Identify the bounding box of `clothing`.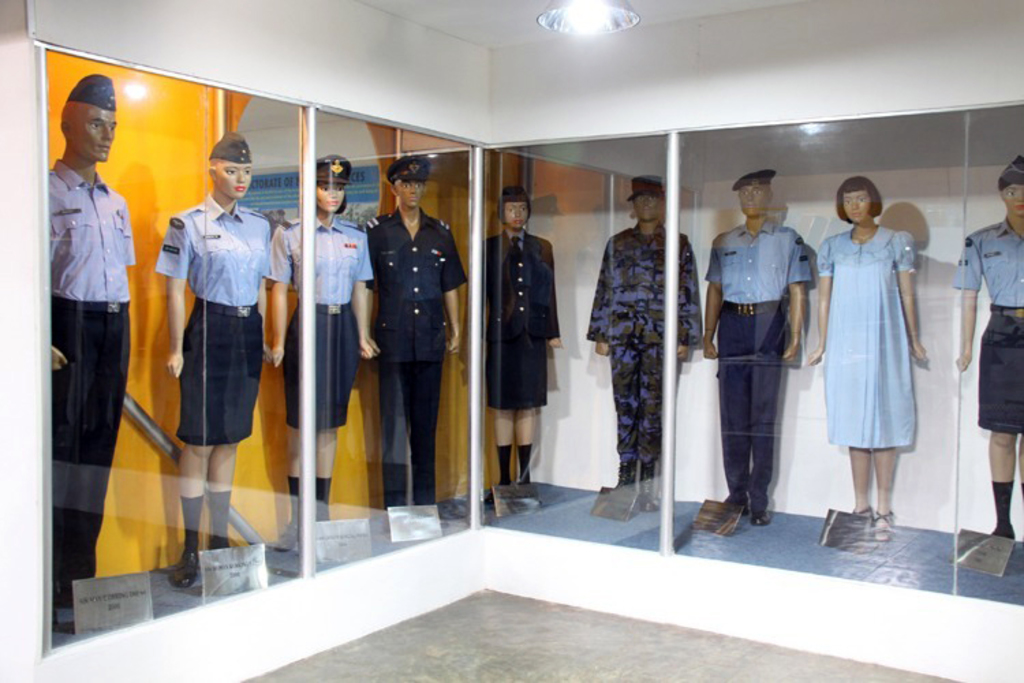
bbox(153, 190, 272, 441).
